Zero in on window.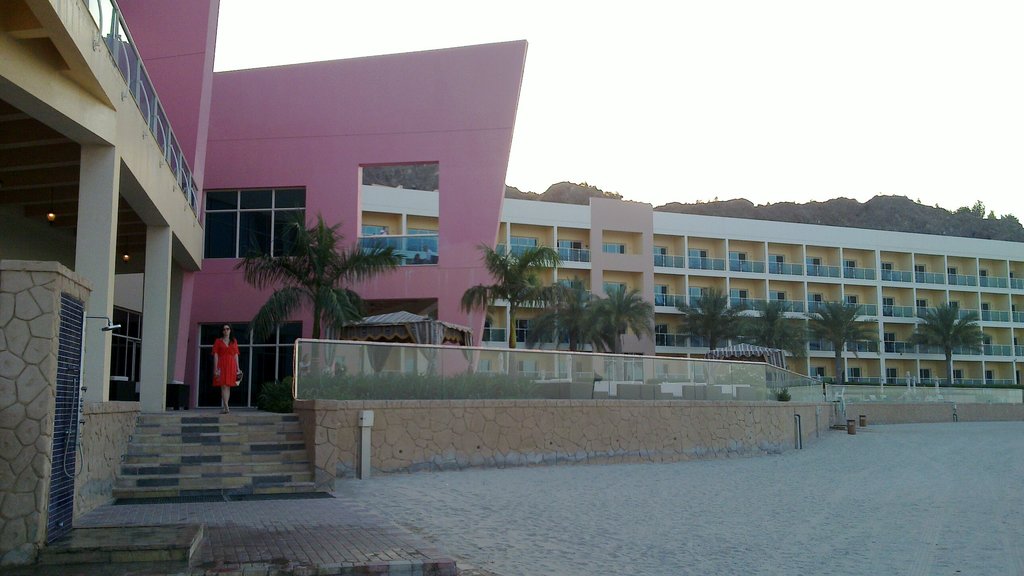
Zeroed in: box=[949, 300, 963, 324].
